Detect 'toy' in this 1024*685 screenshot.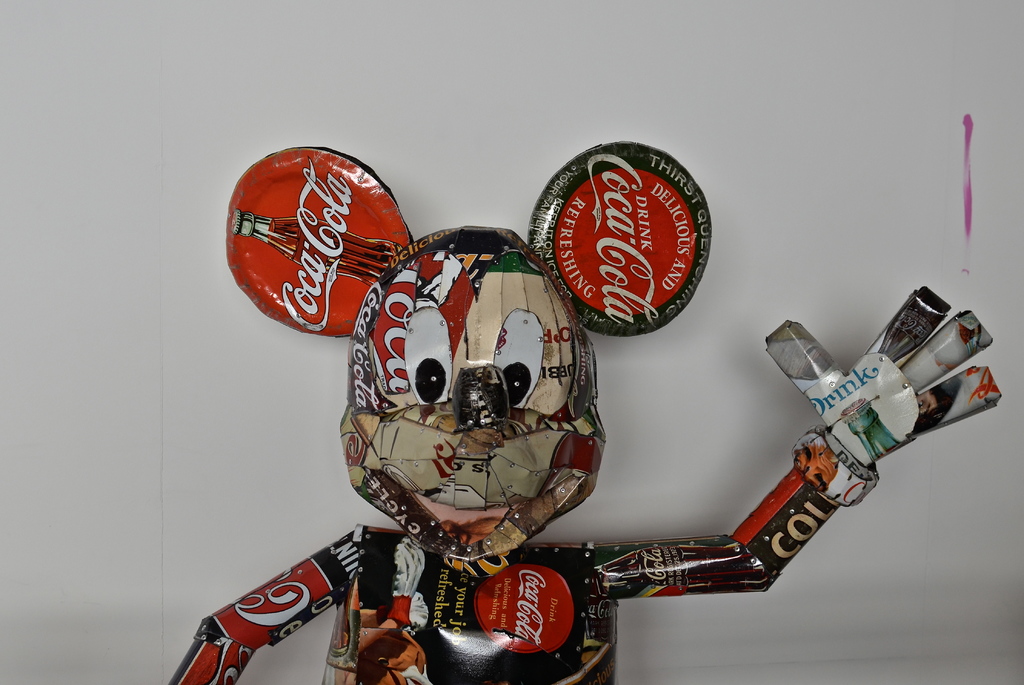
Detection: l=218, t=172, r=986, b=672.
